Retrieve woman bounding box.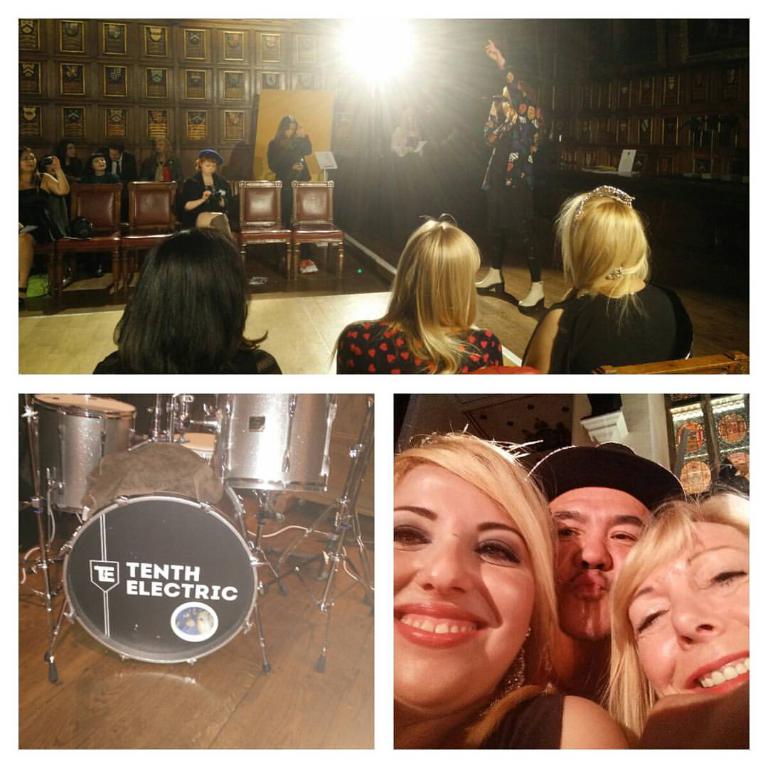
Bounding box: [x1=393, y1=421, x2=634, y2=747].
